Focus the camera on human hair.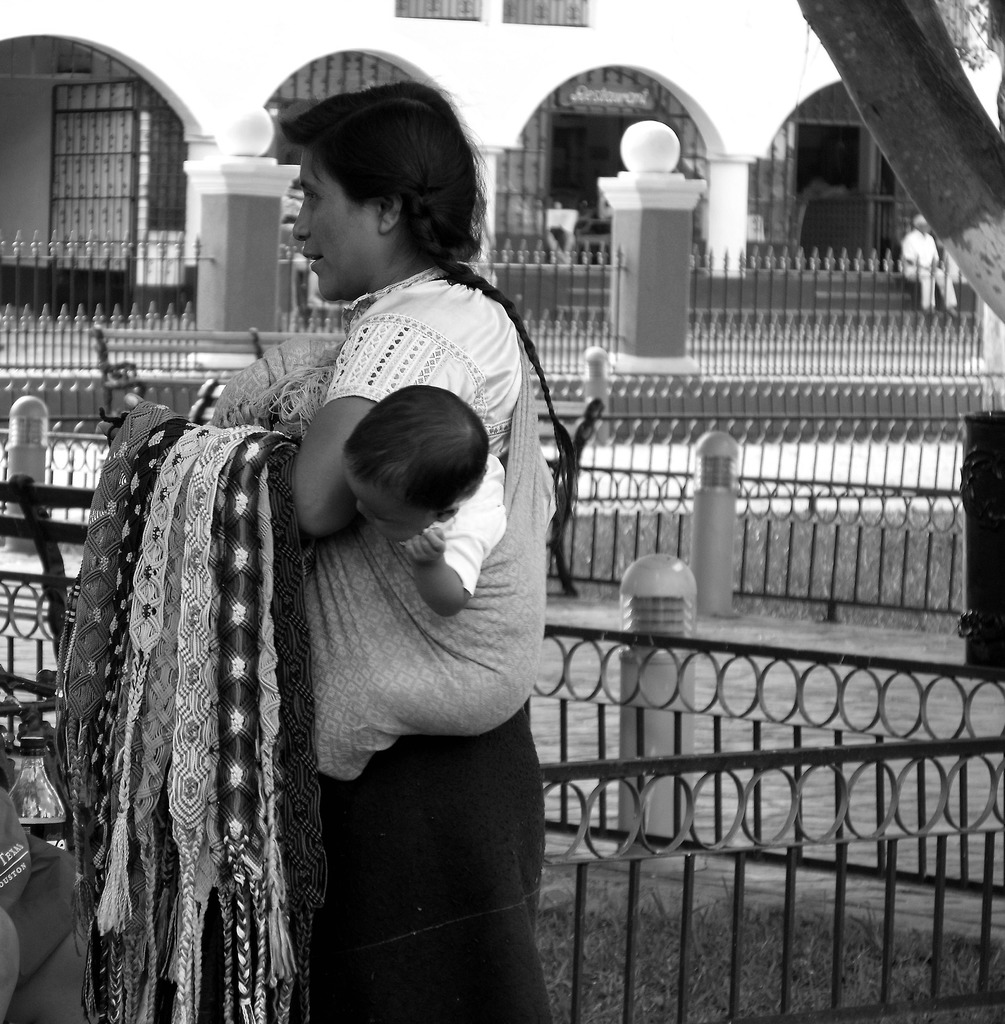
Focus region: l=355, t=384, r=508, b=526.
